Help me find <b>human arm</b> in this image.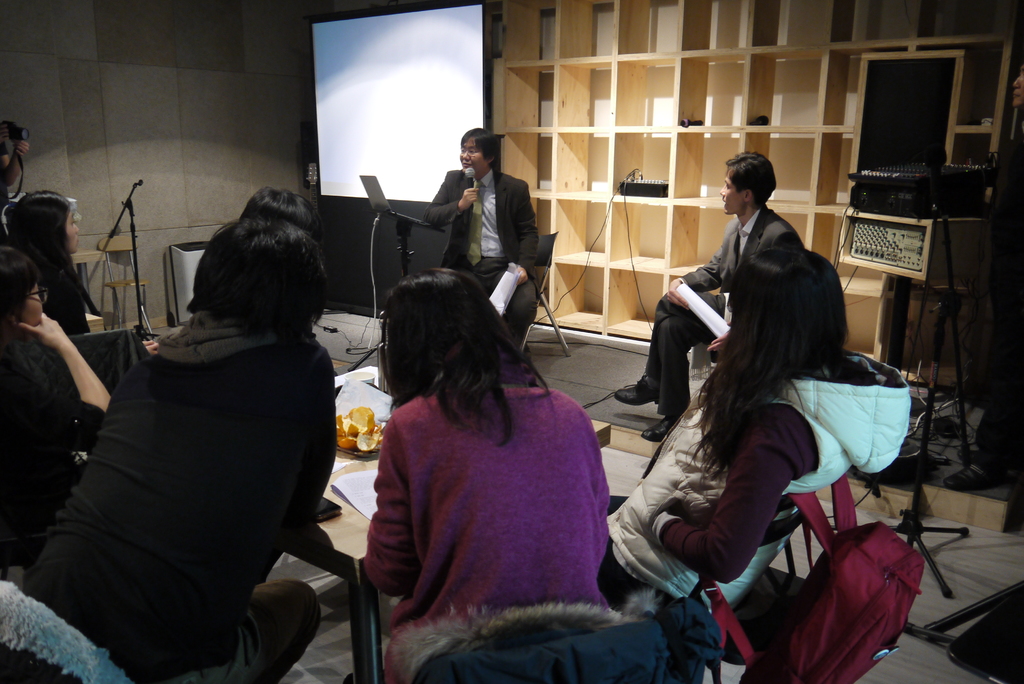
Found it: bbox=[0, 131, 26, 190].
